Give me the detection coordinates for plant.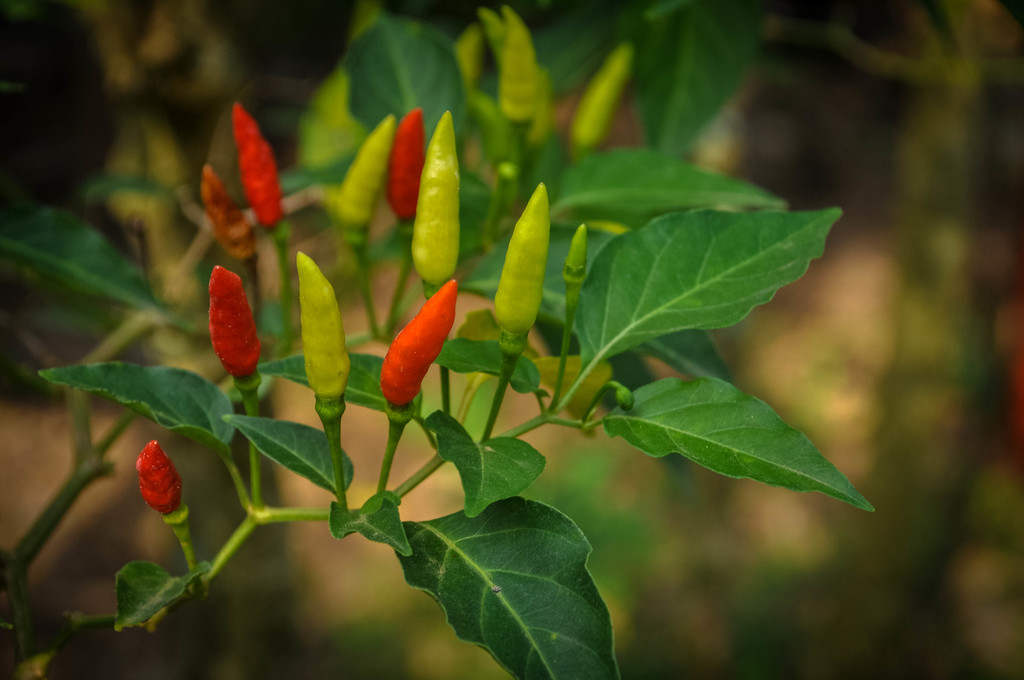
x1=25, y1=24, x2=916, y2=653.
